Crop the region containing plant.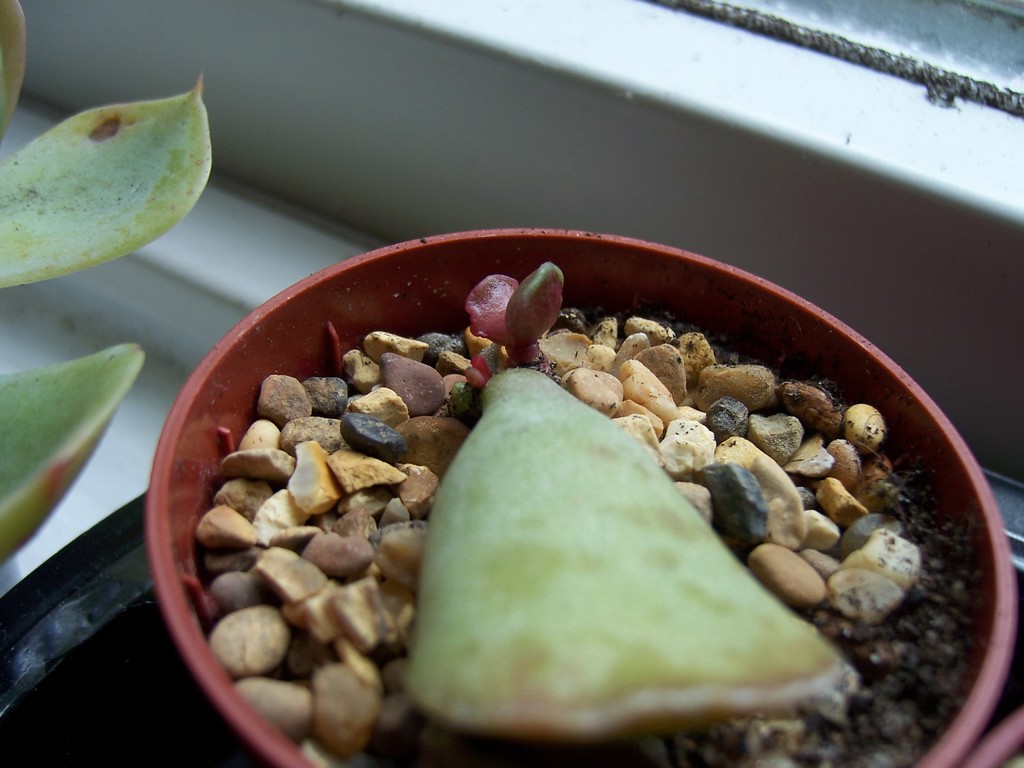
Crop region: left=0, top=0, right=224, bottom=561.
